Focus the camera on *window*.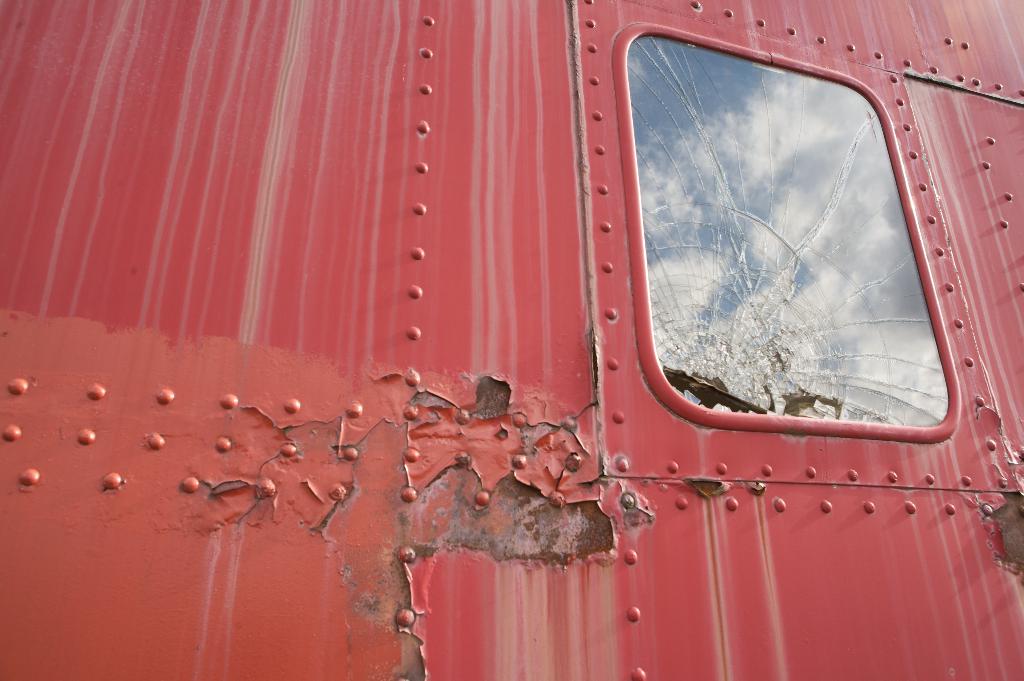
Focus region: box=[623, 0, 997, 471].
